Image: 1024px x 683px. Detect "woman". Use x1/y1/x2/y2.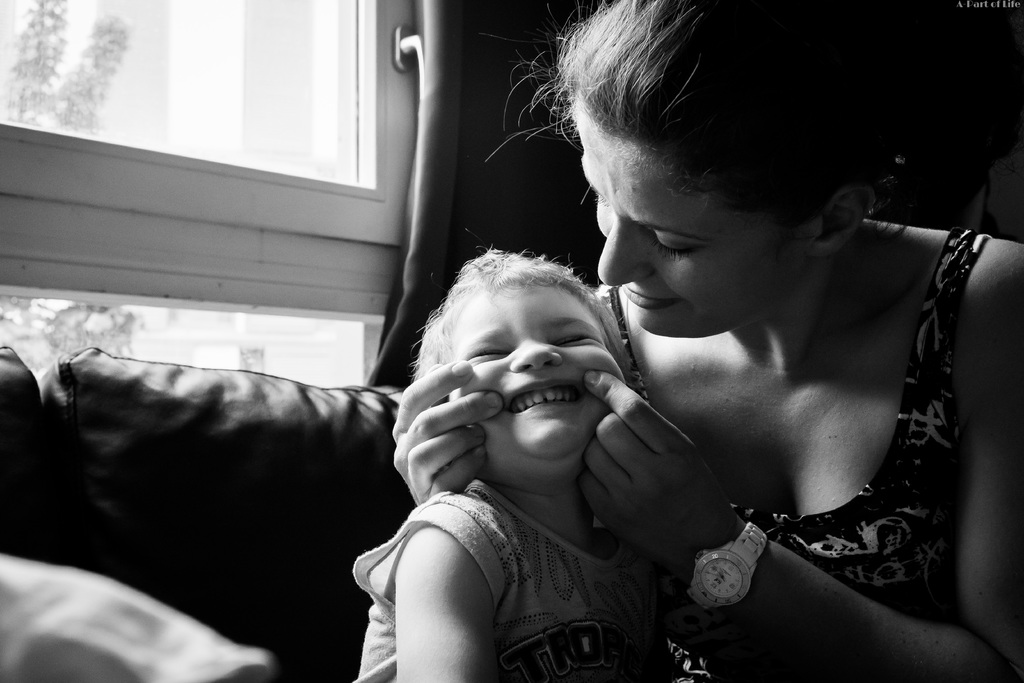
263/31/972/679.
